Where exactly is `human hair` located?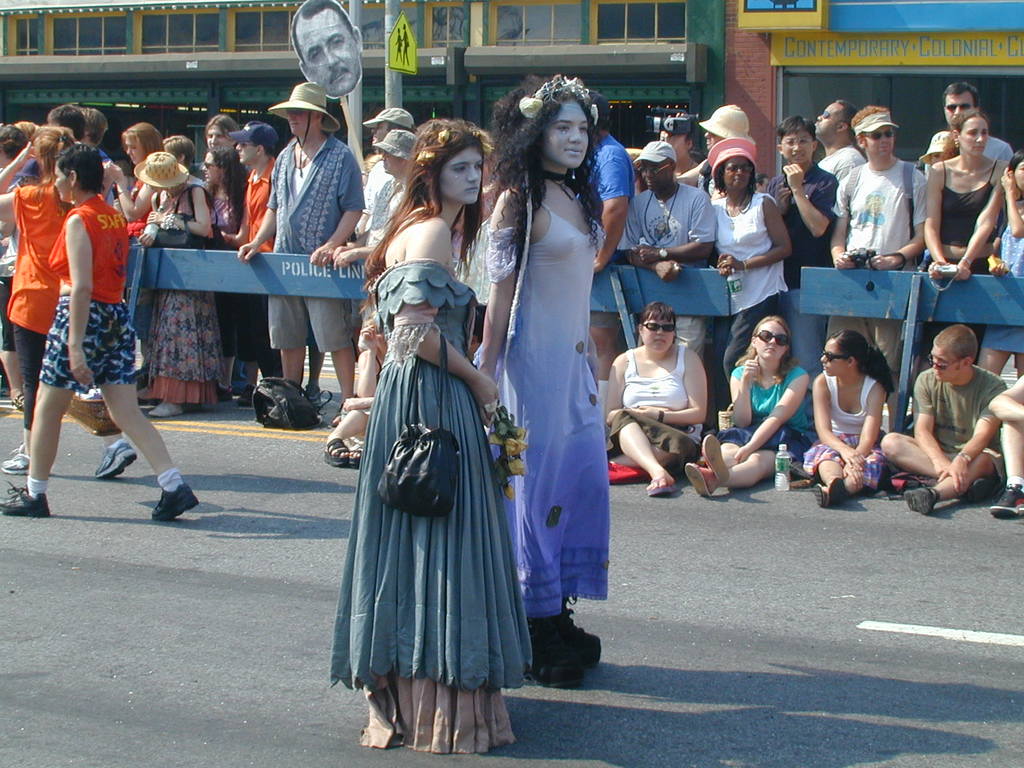
Its bounding box is box=[356, 120, 489, 316].
